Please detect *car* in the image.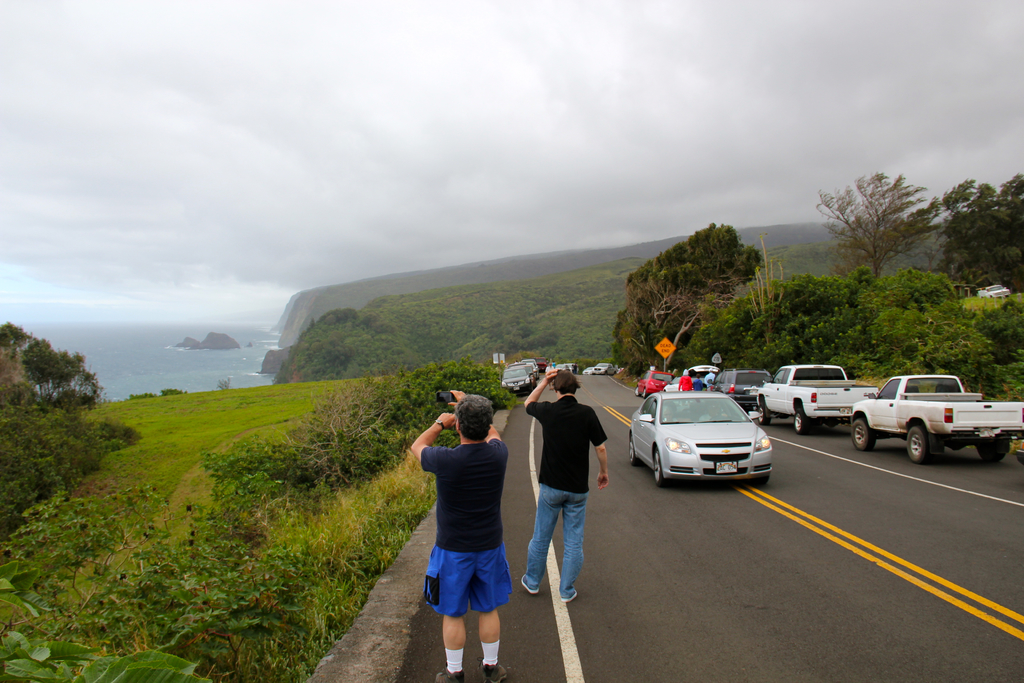
(499,362,538,402).
